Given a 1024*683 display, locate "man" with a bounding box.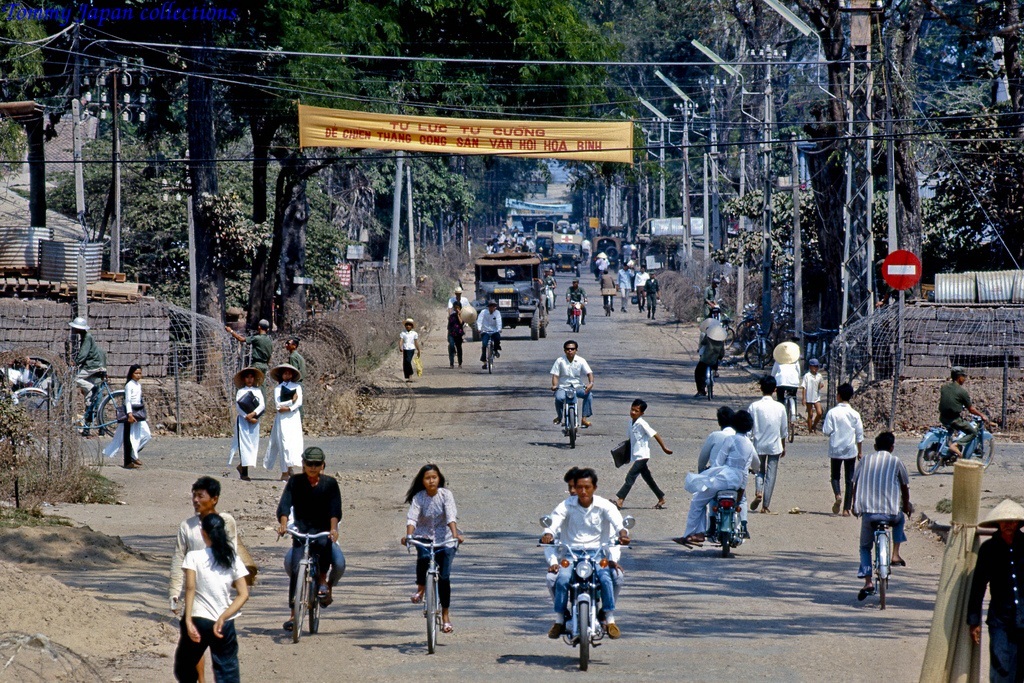
Located: locate(443, 286, 470, 313).
